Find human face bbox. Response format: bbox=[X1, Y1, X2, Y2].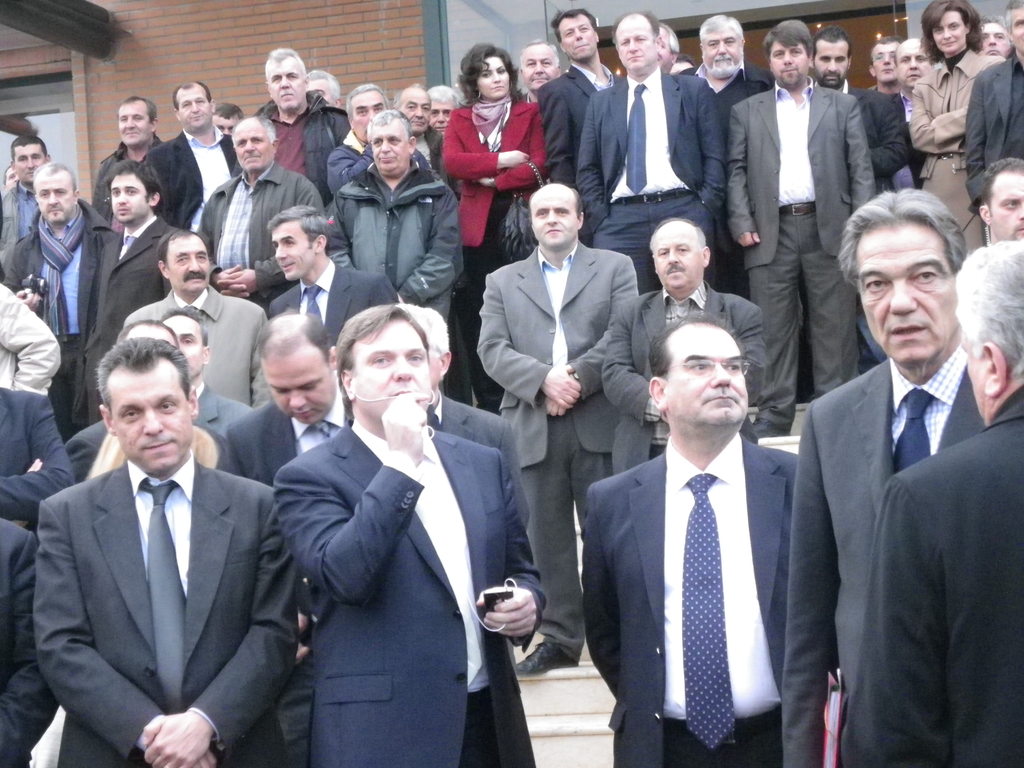
bbox=[116, 104, 148, 147].
